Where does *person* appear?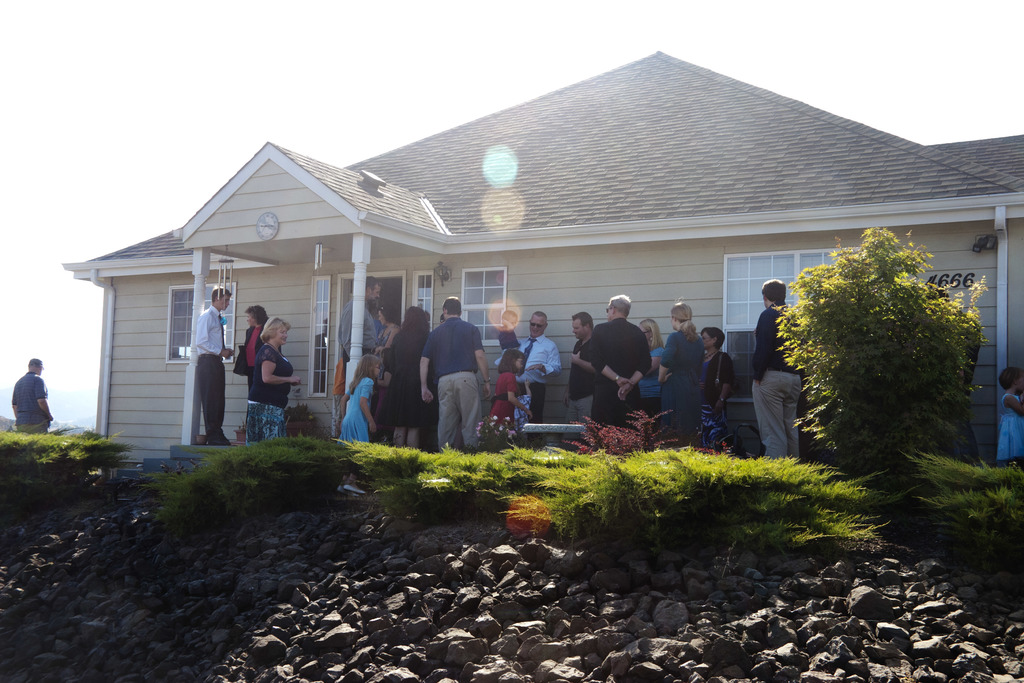
Appears at rect(577, 288, 652, 422).
